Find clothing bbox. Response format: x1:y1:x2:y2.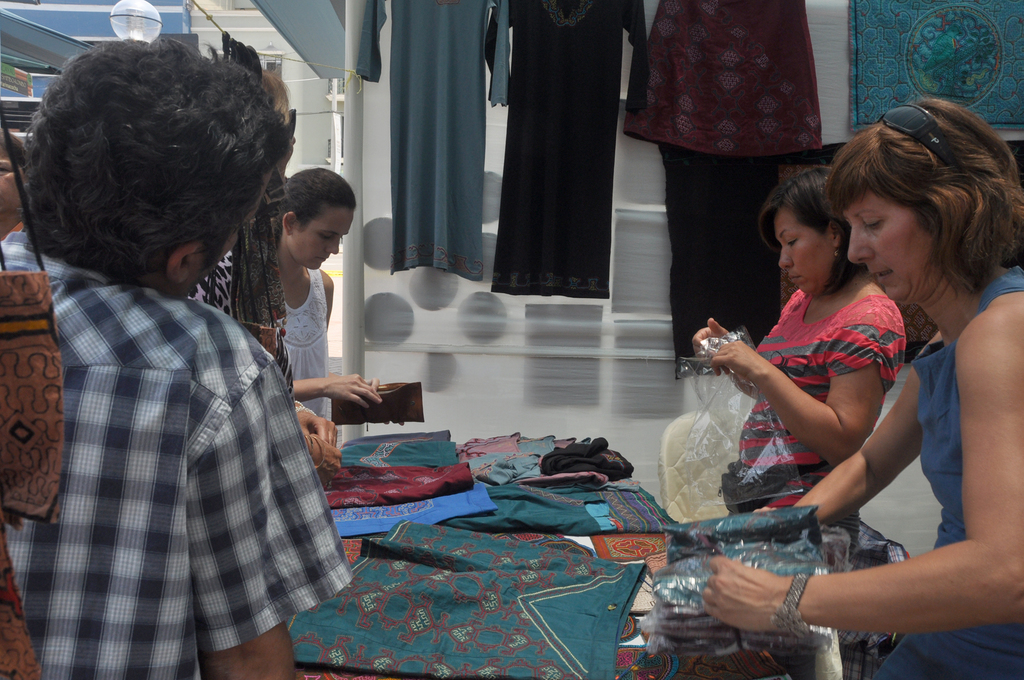
349:0:509:279.
